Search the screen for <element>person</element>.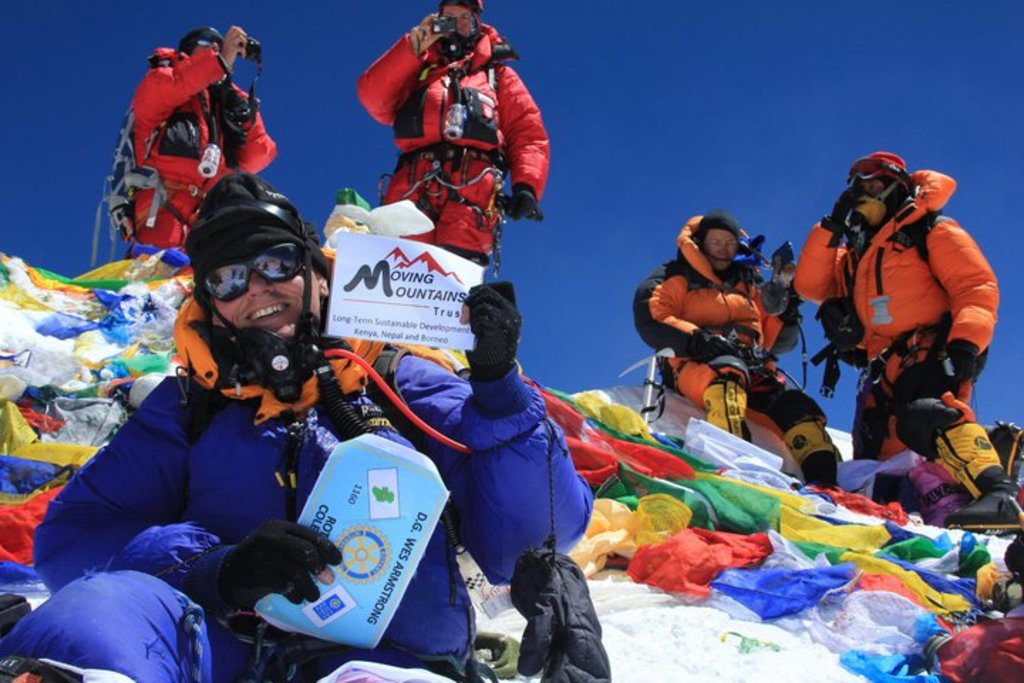
Found at (x1=360, y1=0, x2=548, y2=292).
